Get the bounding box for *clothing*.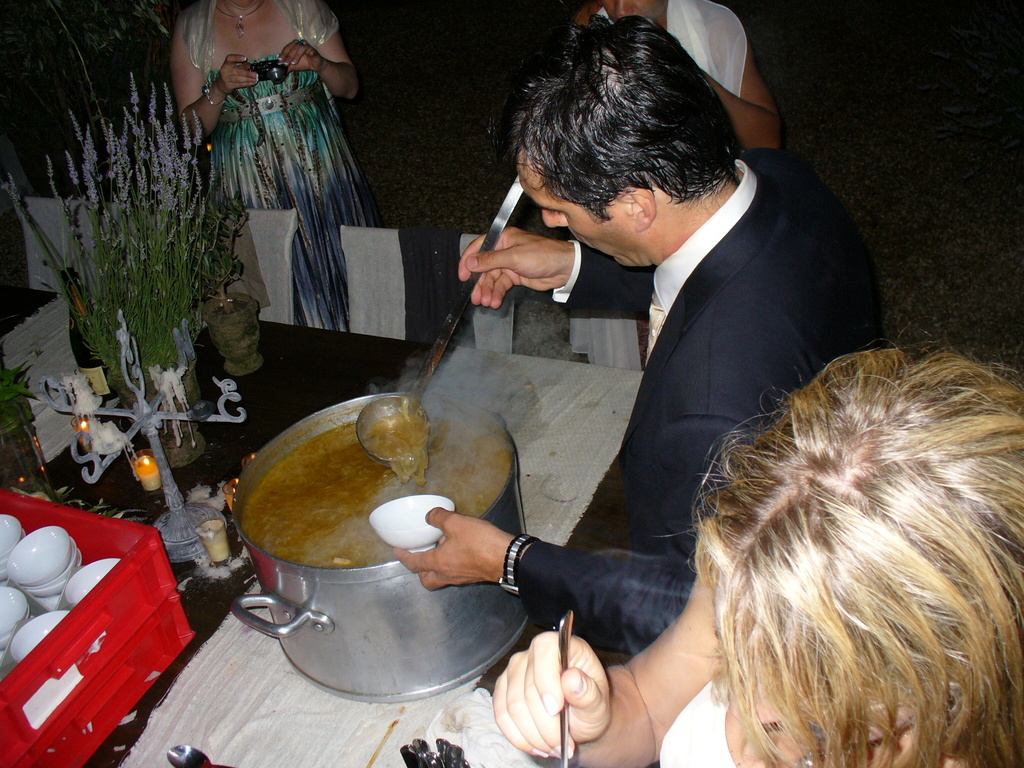
{"x1": 655, "y1": 664, "x2": 748, "y2": 767}.
